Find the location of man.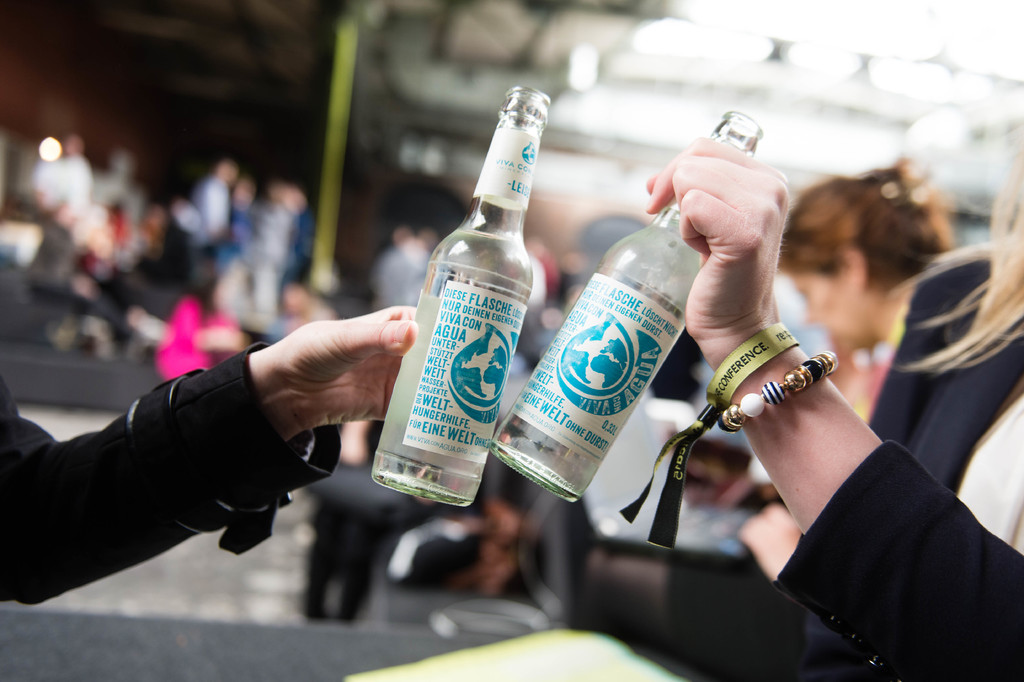
Location: l=19, t=127, r=93, b=235.
